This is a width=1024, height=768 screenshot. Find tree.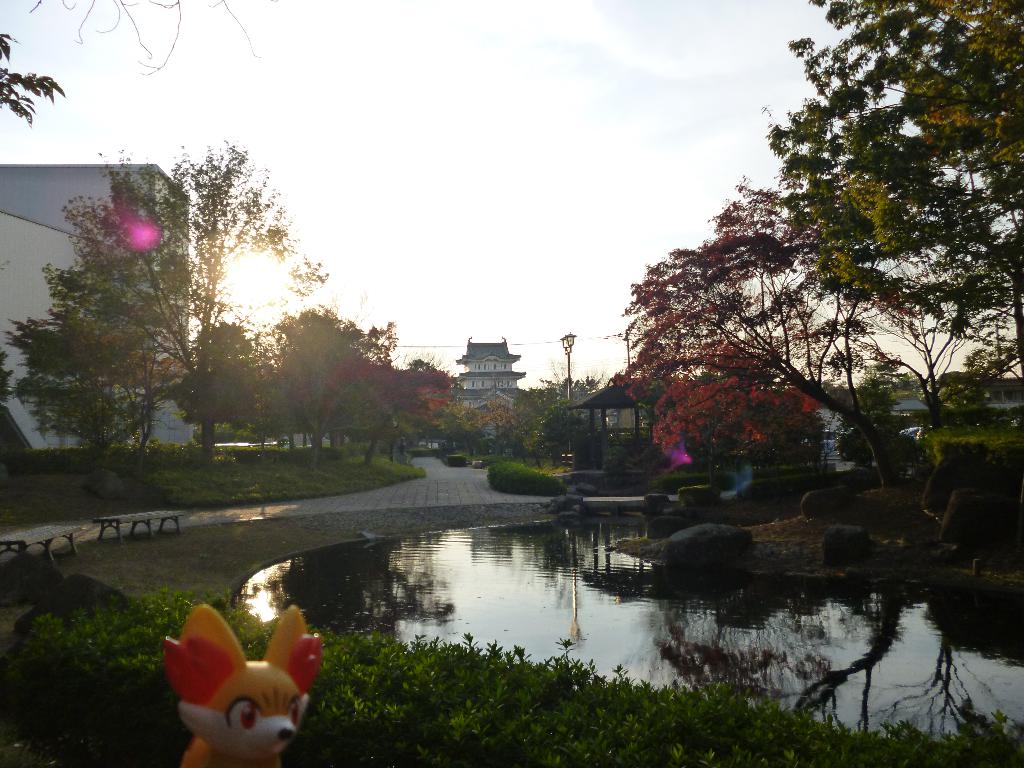
Bounding box: x1=616 y1=180 x2=1023 y2=496.
